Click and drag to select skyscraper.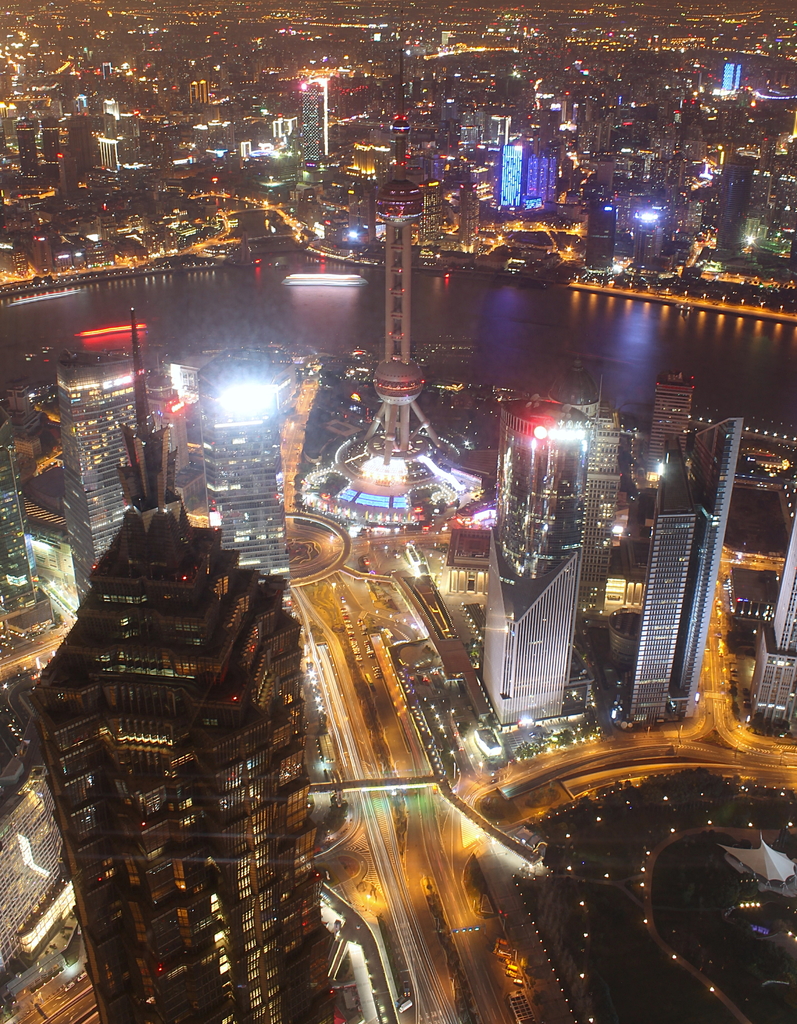
Selection: select_region(44, 422, 349, 1019).
